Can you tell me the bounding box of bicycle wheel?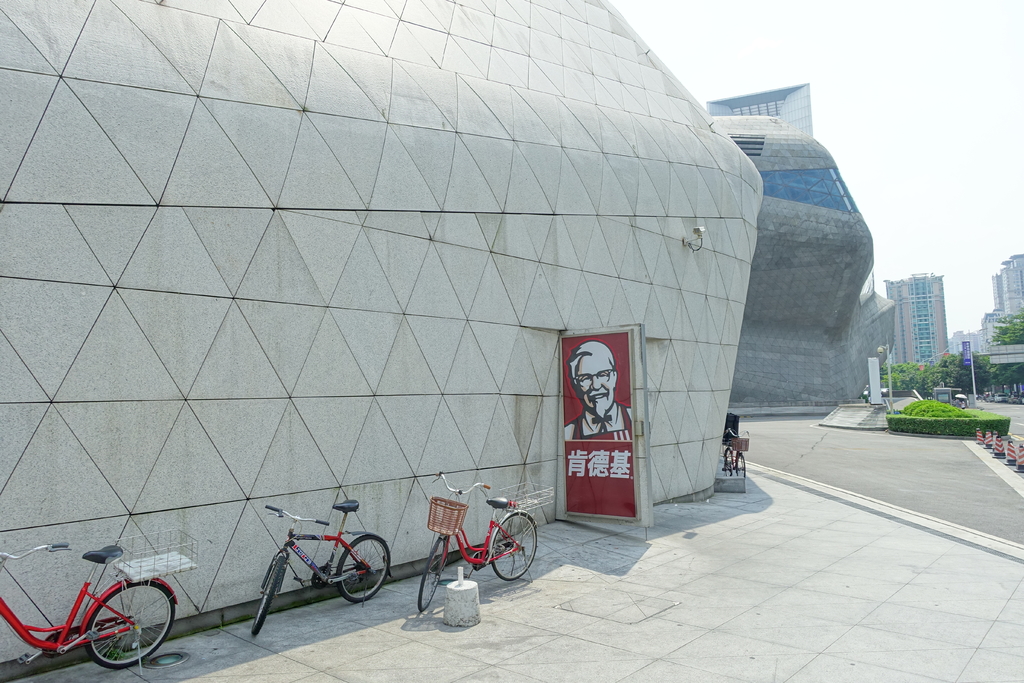
250 557 287 636.
